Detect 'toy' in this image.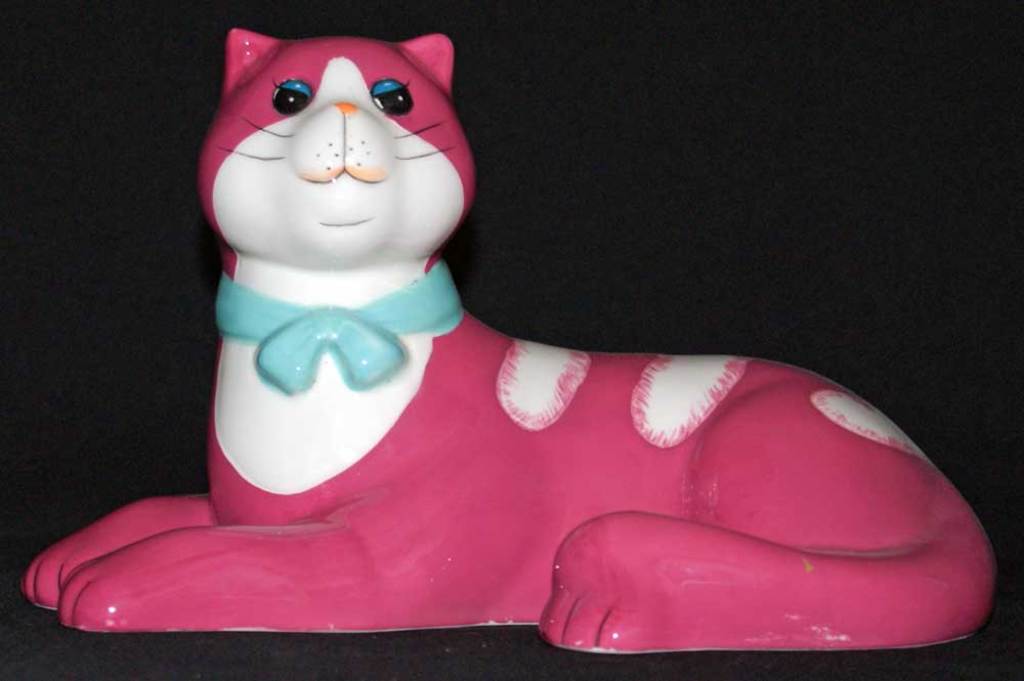
Detection: bbox(13, 2, 1023, 680).
